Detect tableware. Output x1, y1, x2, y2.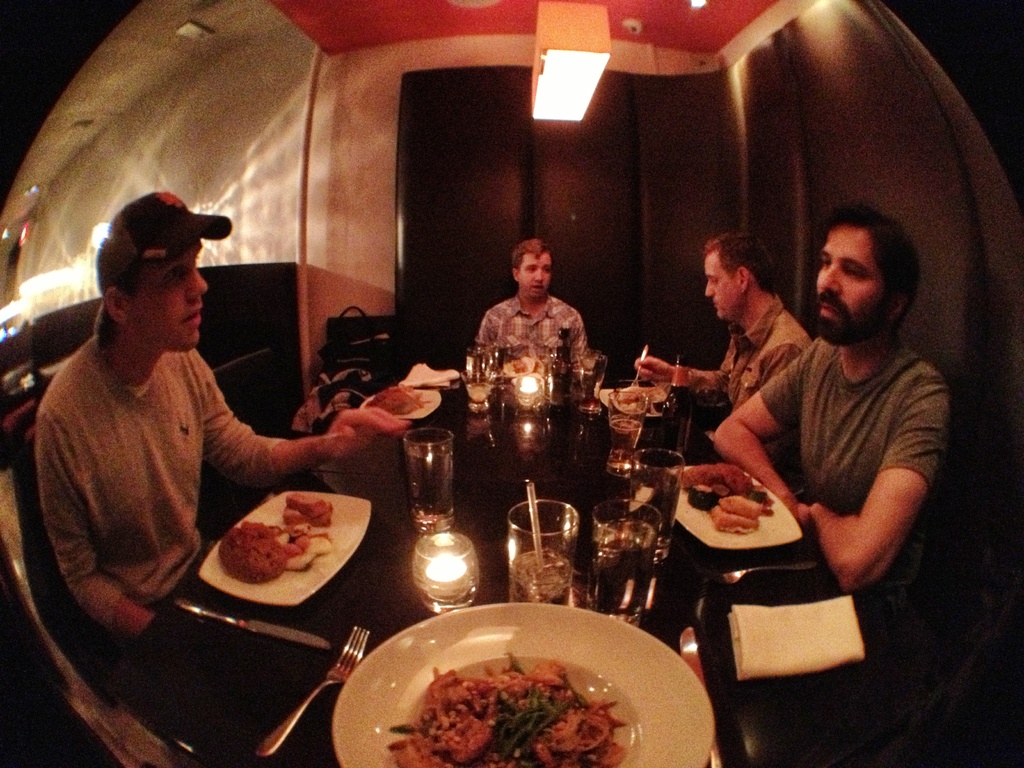
465, 345, 495, 411.
